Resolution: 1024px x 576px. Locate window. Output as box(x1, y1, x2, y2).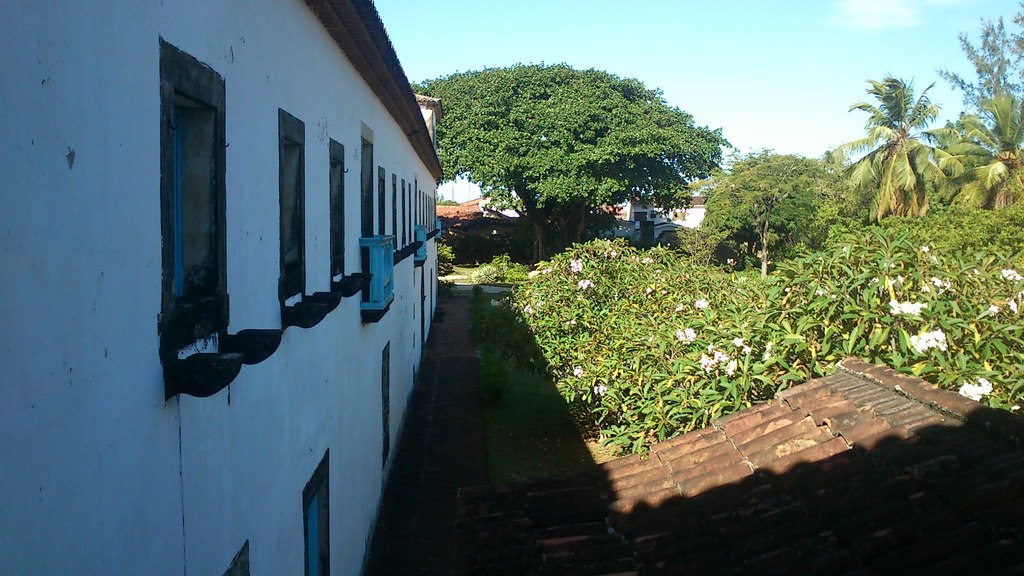
box(324, 143, 351, 291).
